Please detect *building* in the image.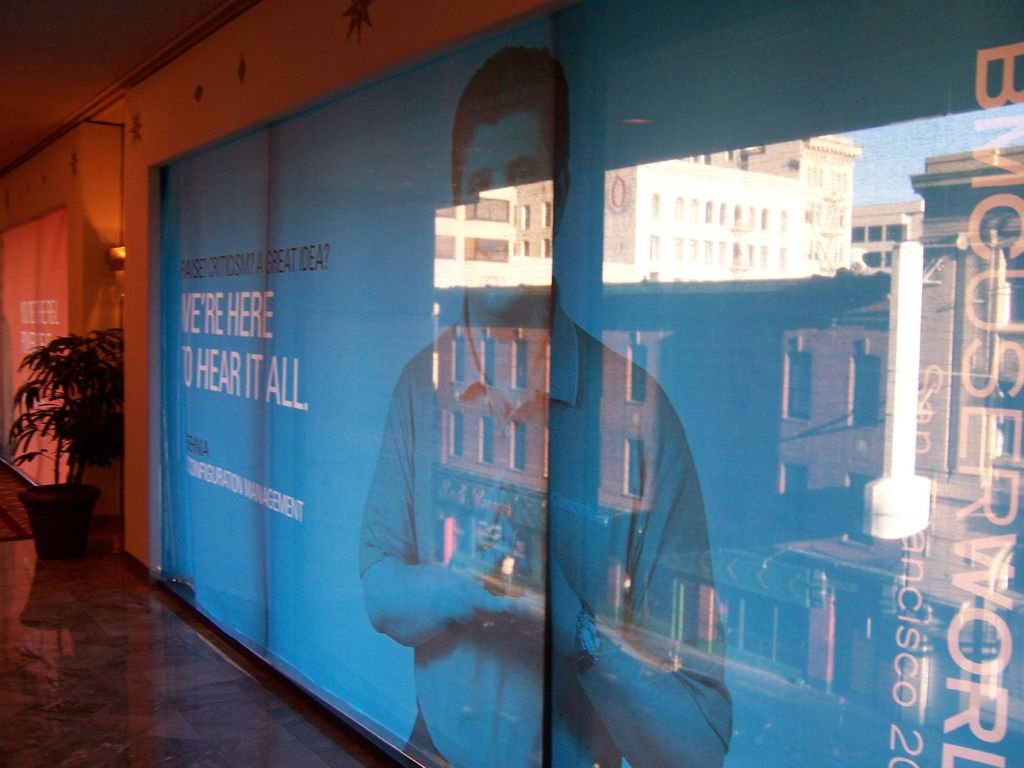
(848, 198, 922, 273).
